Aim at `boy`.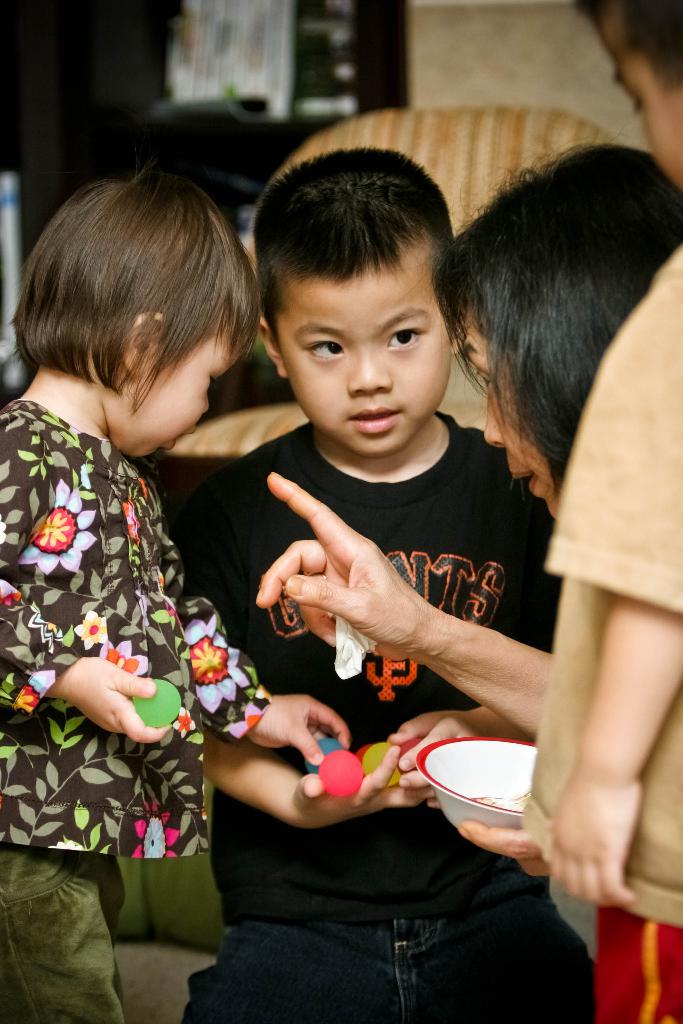
Aimed at 173/138/555/948.
